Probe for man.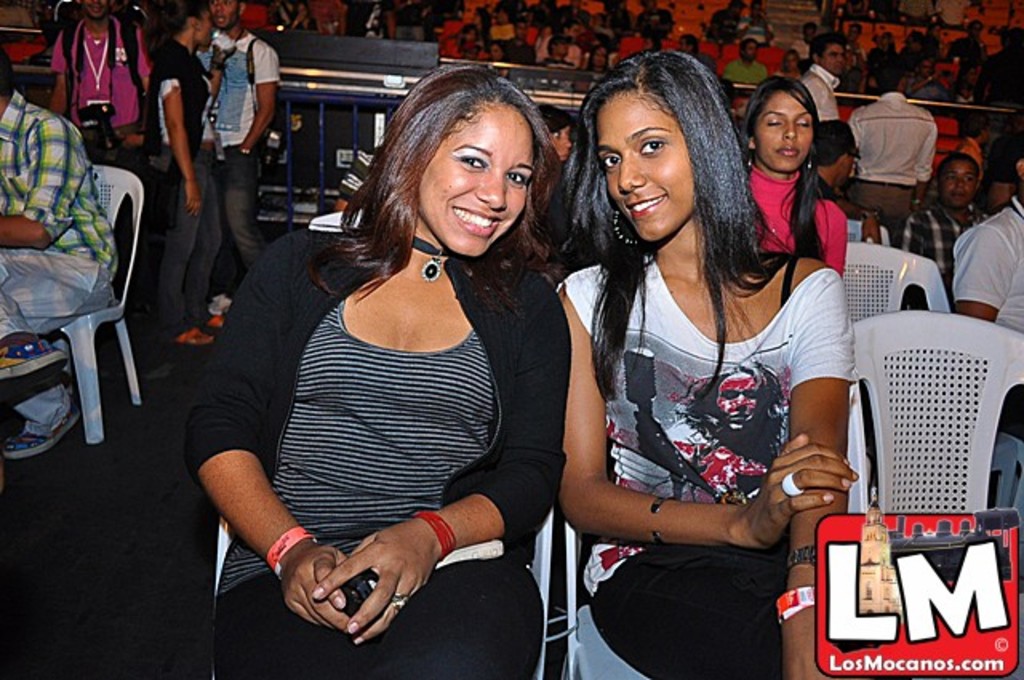
Probe result: (0,45,118,459).
